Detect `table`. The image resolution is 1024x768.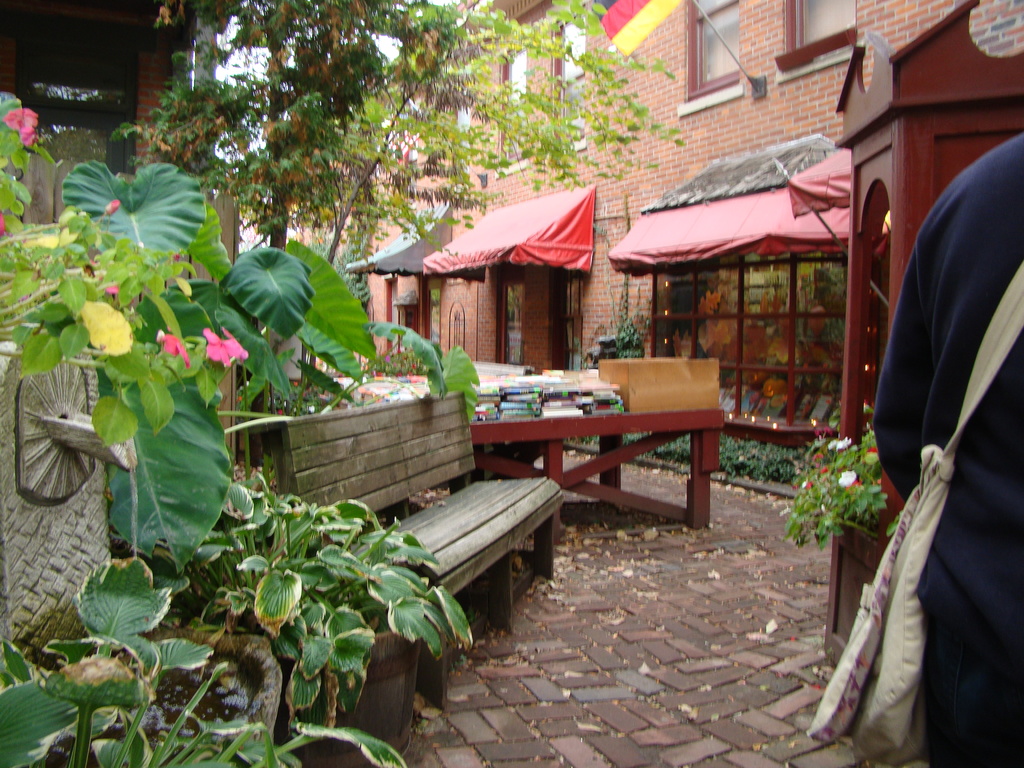
<box>463,346,724,529</box>.
